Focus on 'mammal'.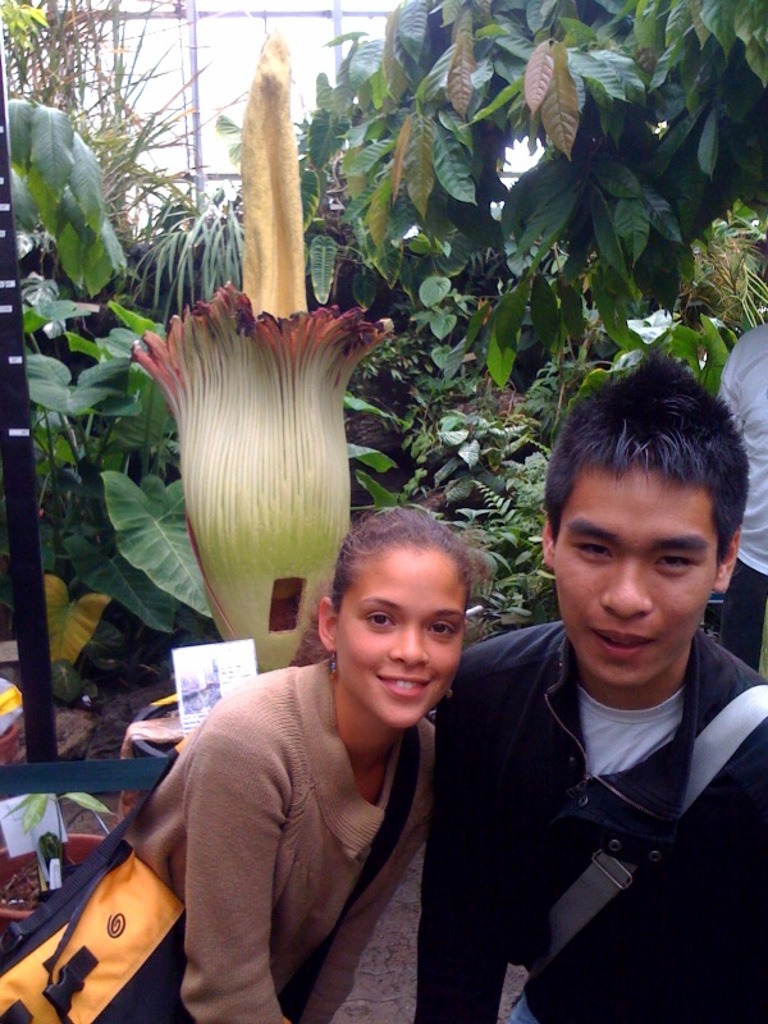
Focused at Rect(422, 343, 767, 1023).
